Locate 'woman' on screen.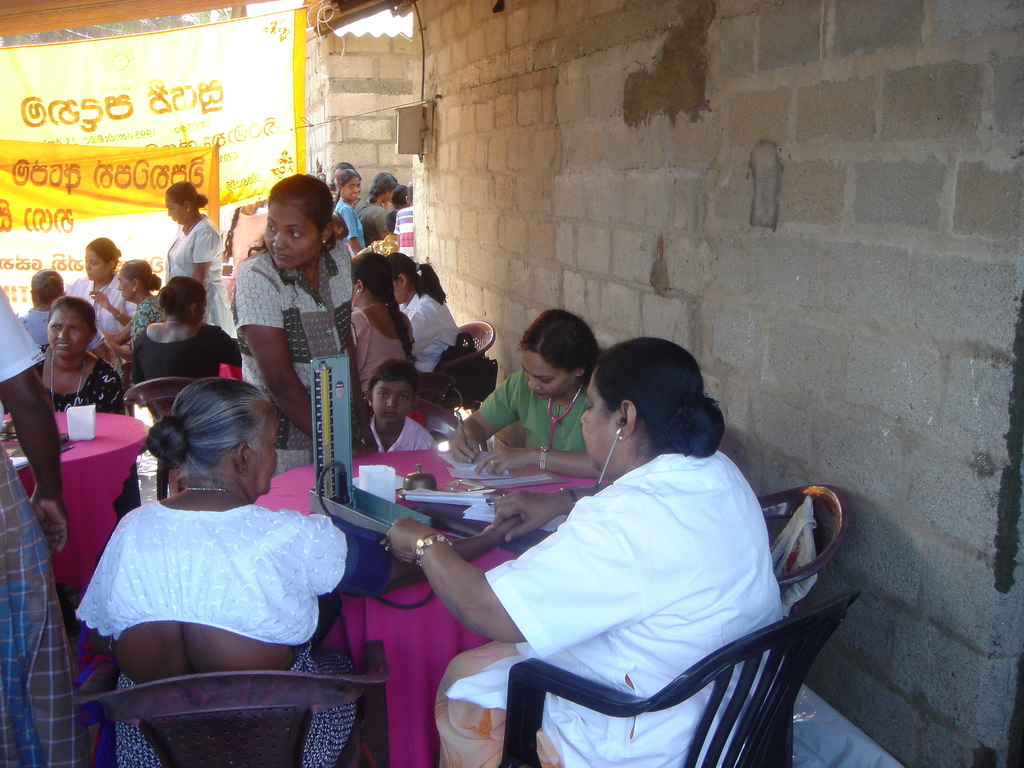
On screen at box(113, 258, 166, 362).
